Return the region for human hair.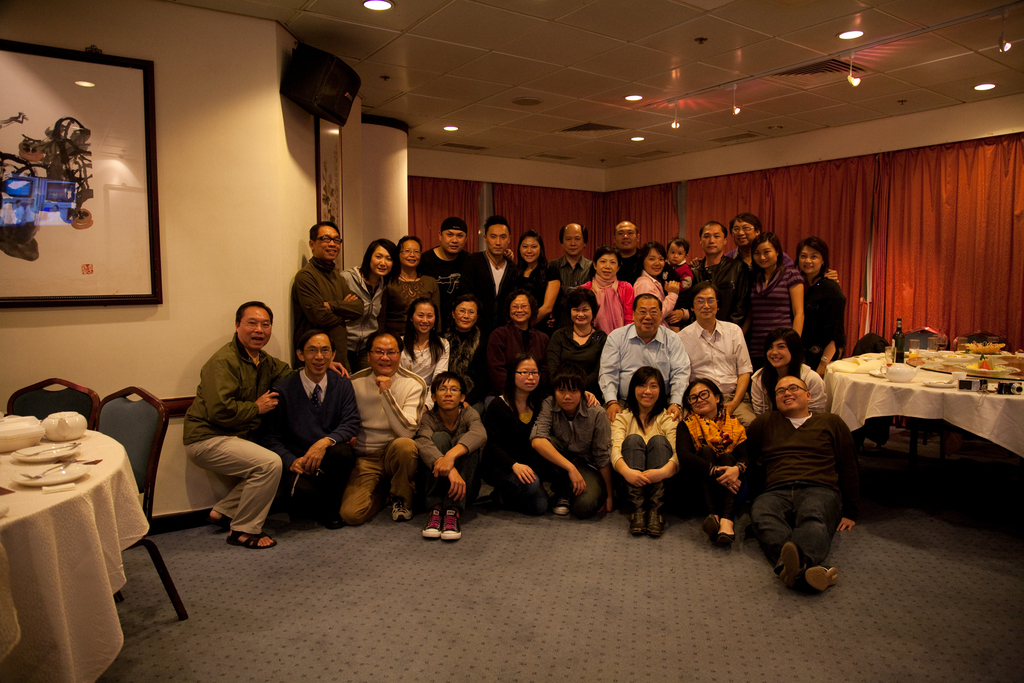
<bbox>308, 220, 341, 245</bbox>.
